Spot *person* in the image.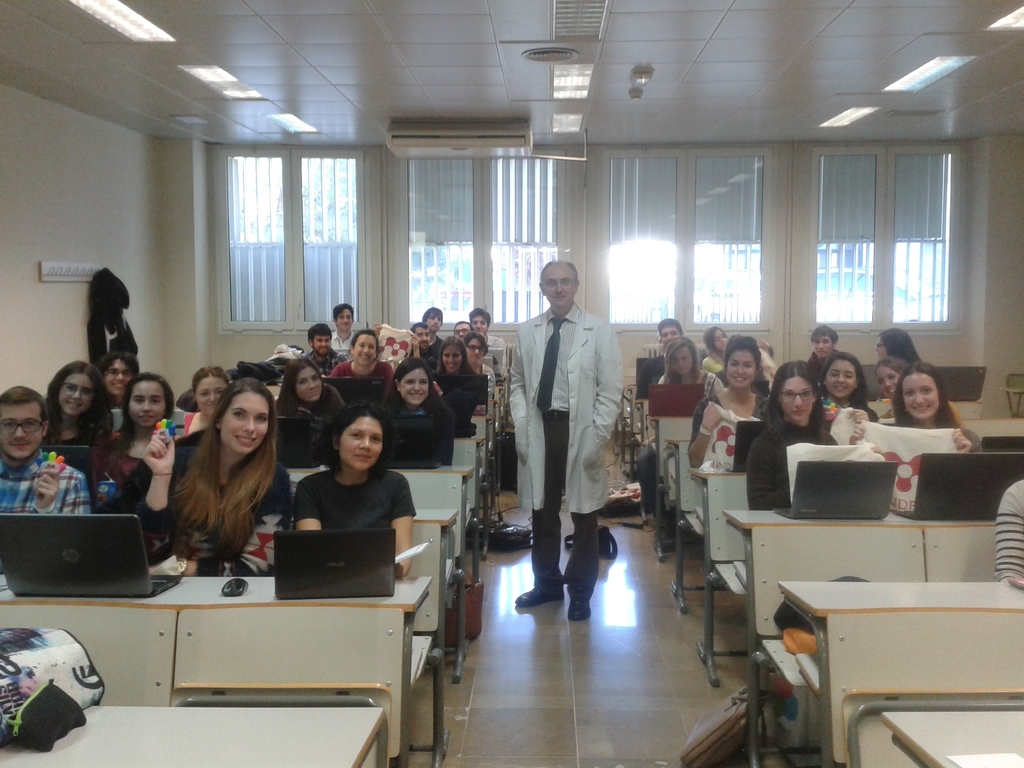
*person* found at bbox(463, 337, 493, 401).
